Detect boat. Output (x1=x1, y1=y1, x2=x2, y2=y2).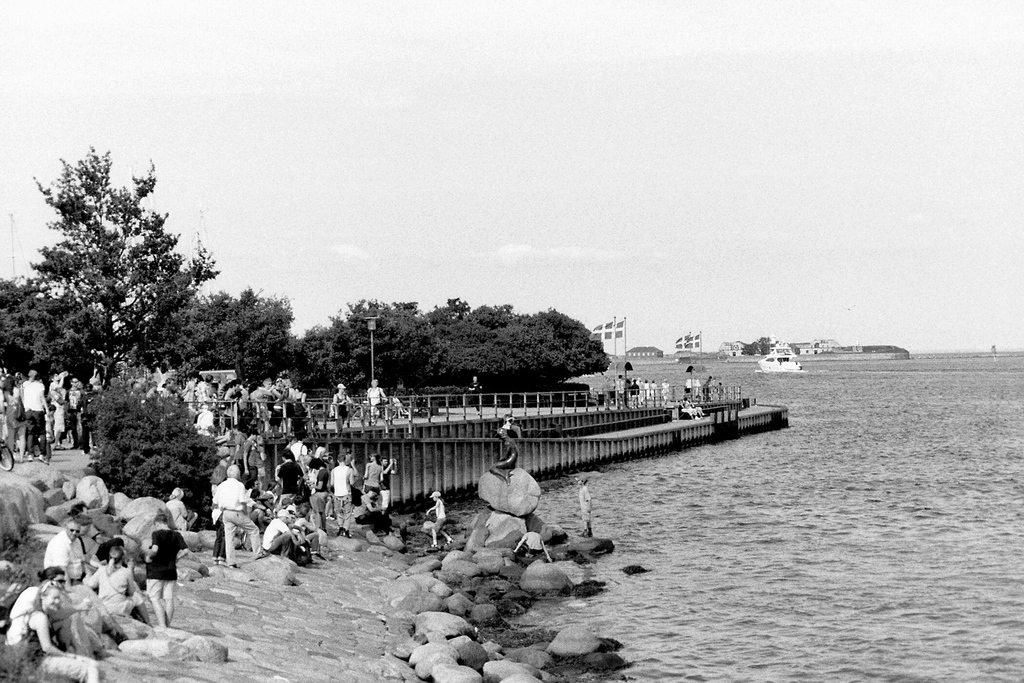
(x1=759, y1=340, x2=812, y2=381).
